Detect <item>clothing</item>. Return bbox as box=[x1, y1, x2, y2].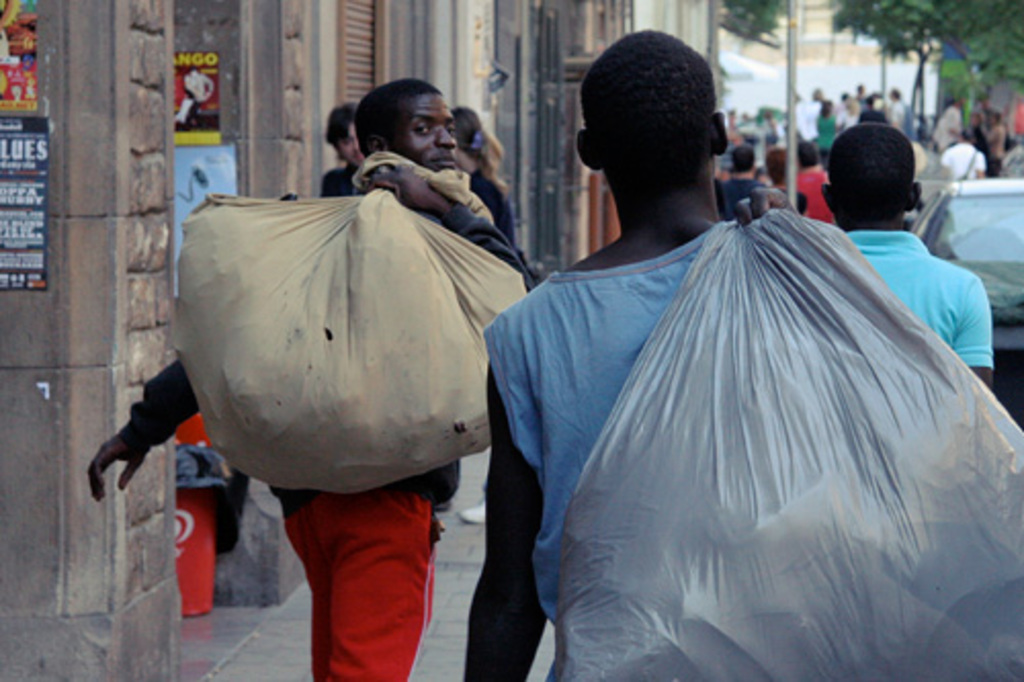
box=[784, 170, 834, 213].
